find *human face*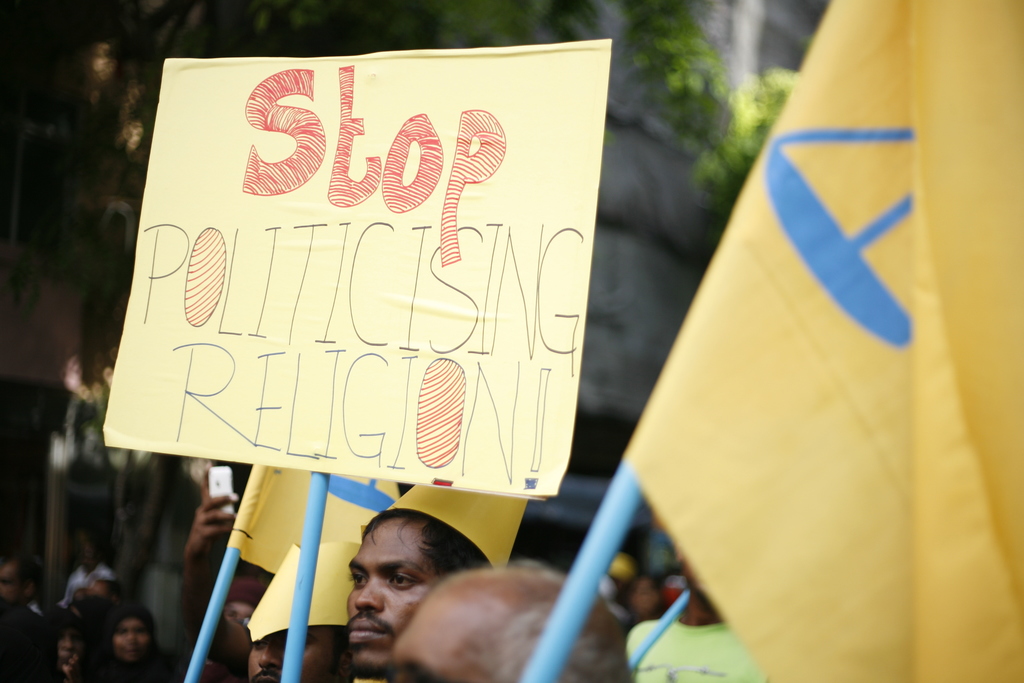
select_region(337, 523, 444, 665)
